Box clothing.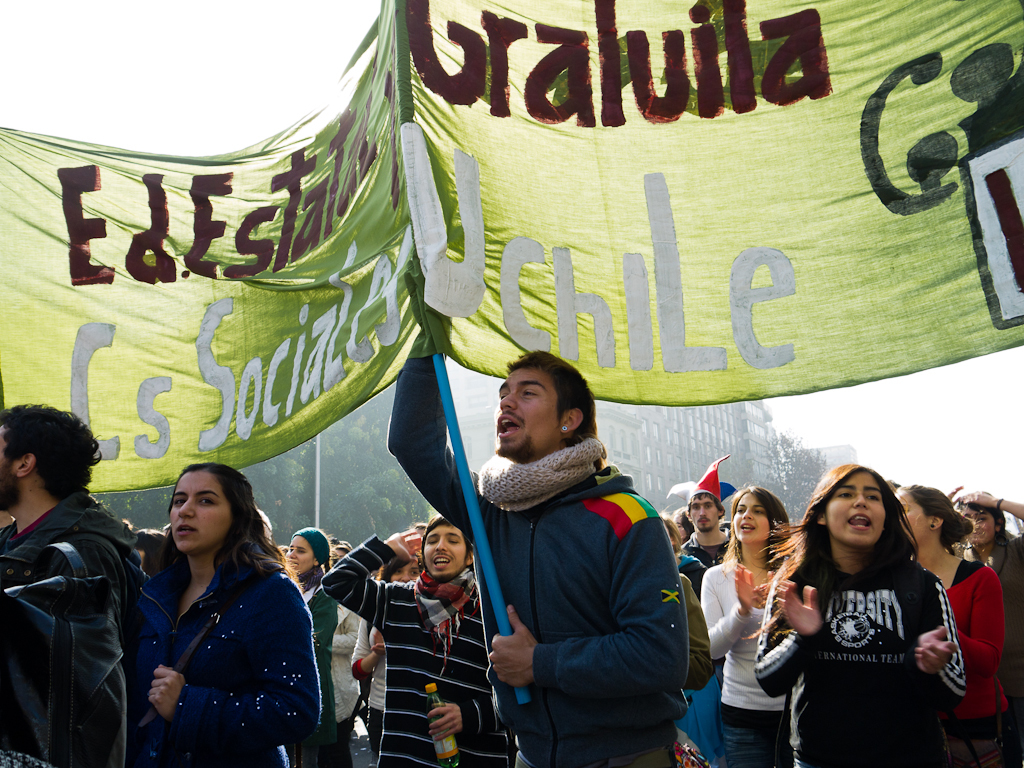
Rect(0, 480, 138, 767).
